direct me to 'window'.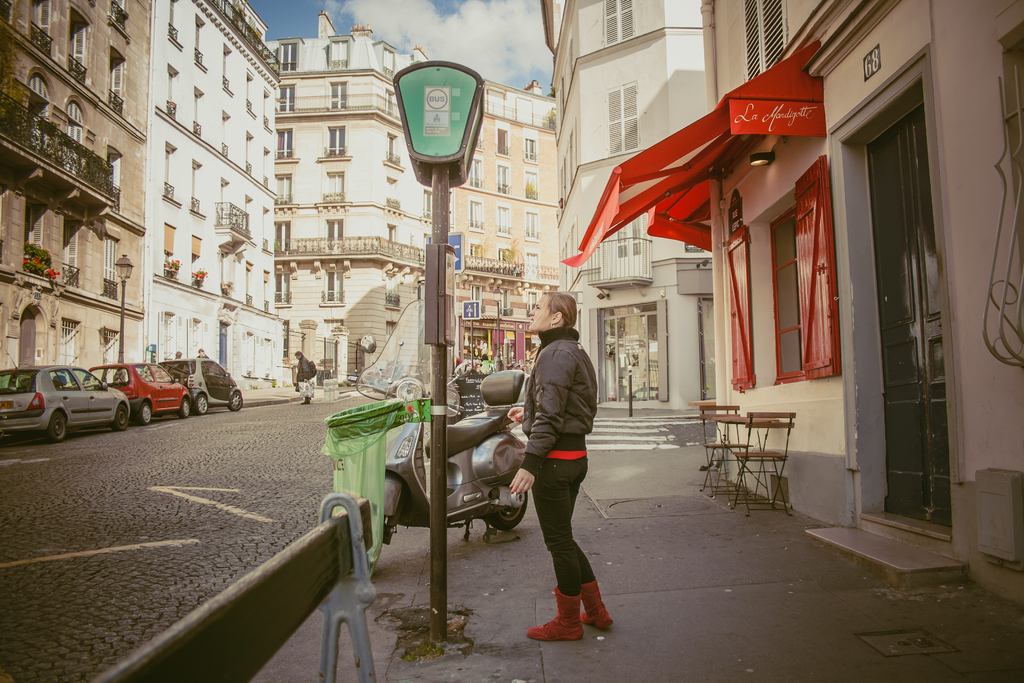
Direction: (left=522, top=129, right=539, bottom=167).
